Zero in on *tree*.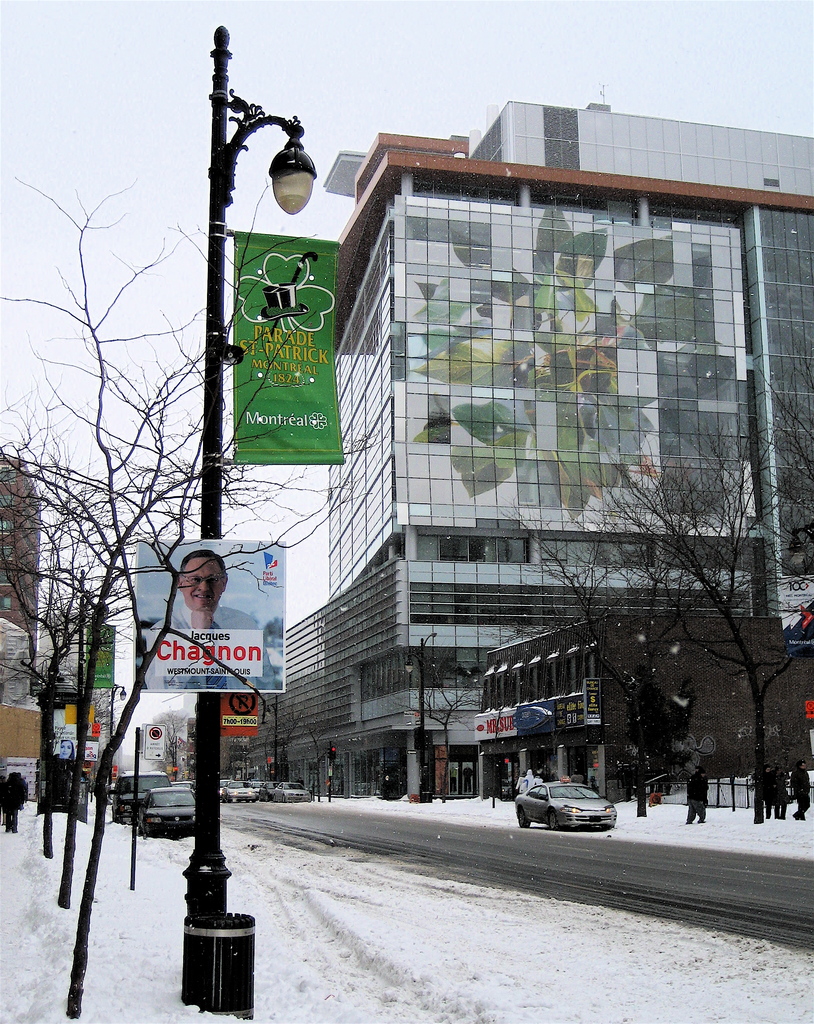
Zeroed in: BBox(741, 335, 813, 614).
